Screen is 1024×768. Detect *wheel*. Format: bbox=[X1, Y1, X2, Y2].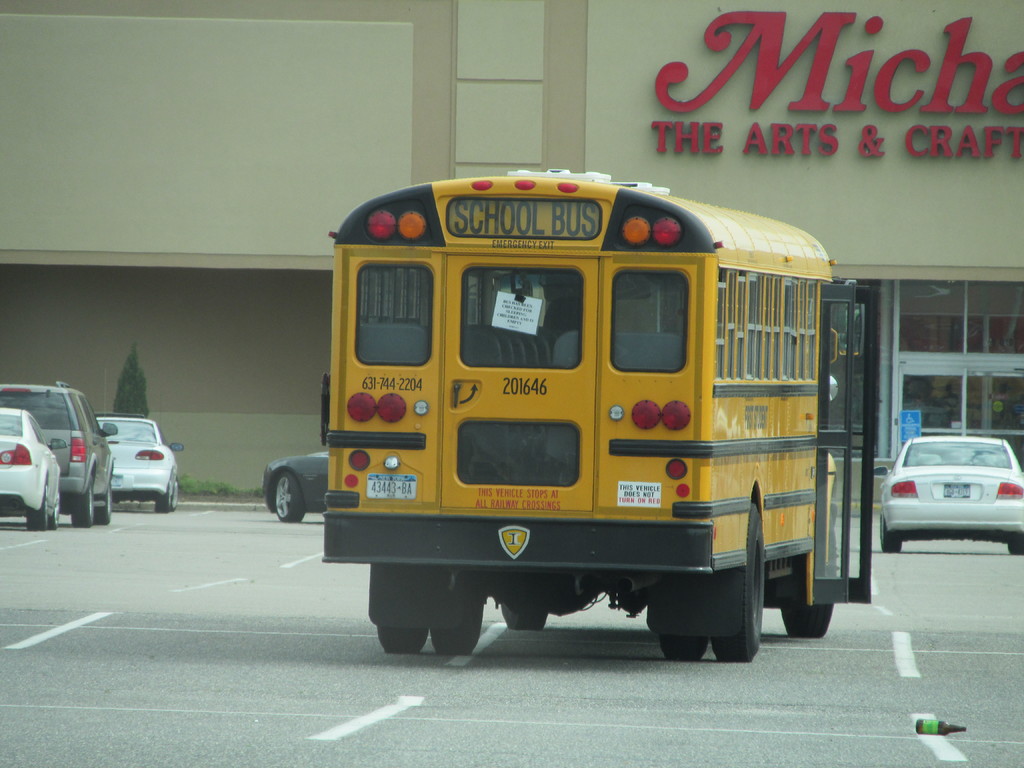
bbox=[713, 504, 764, 663].
